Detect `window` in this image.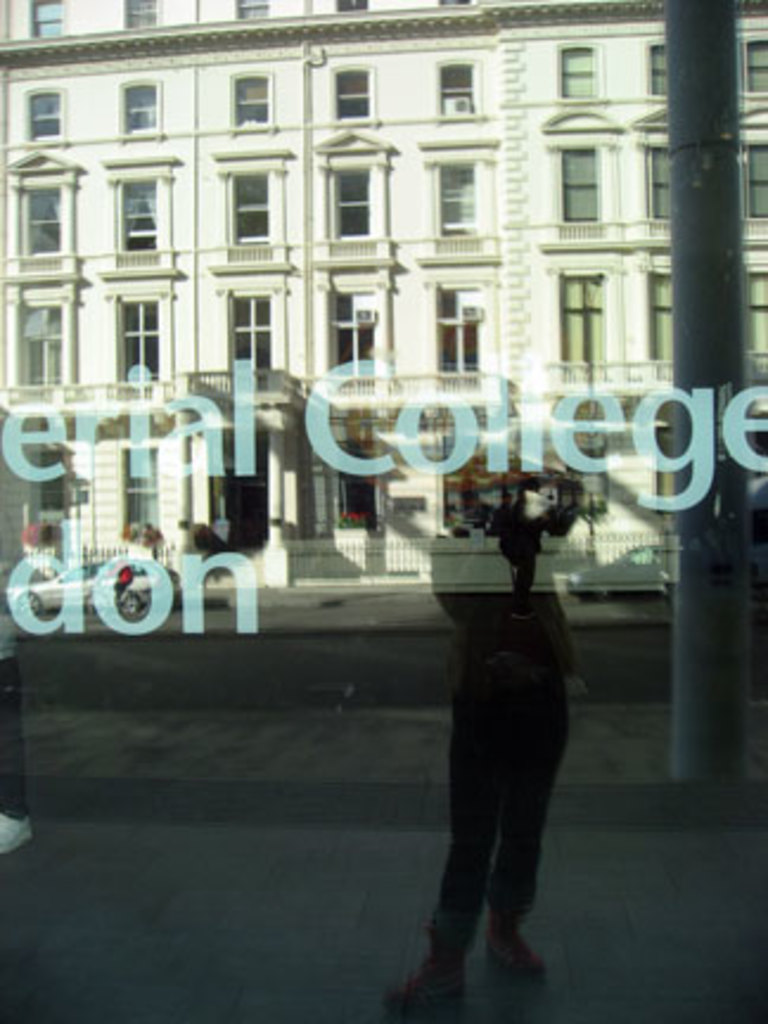
Detection: detection(742, 140, 766, 218).
